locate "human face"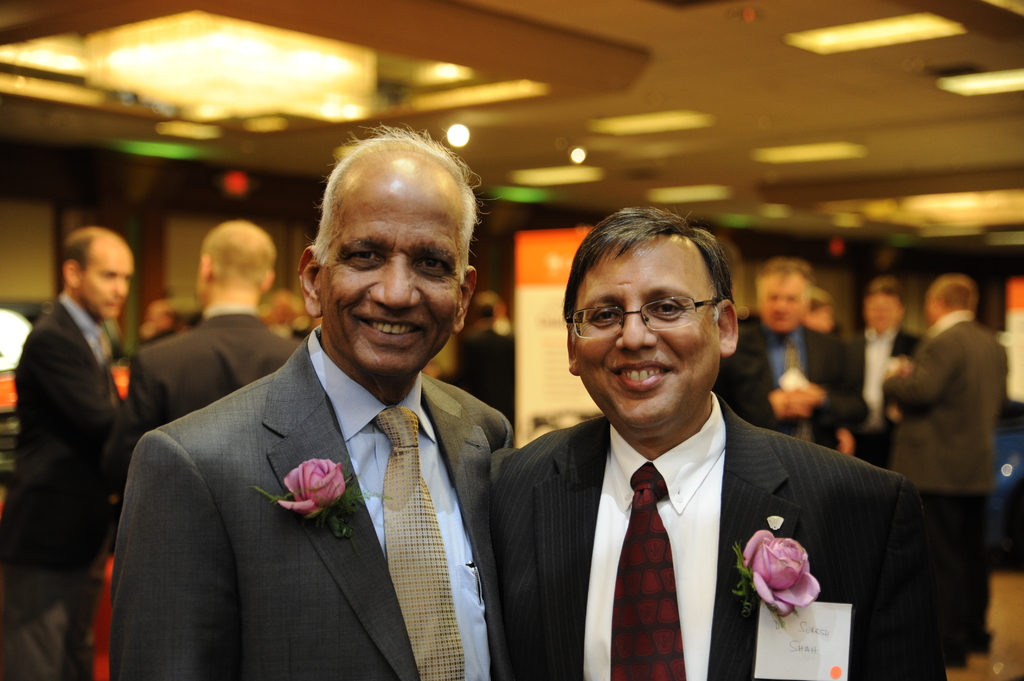
(76,250,138,322)
